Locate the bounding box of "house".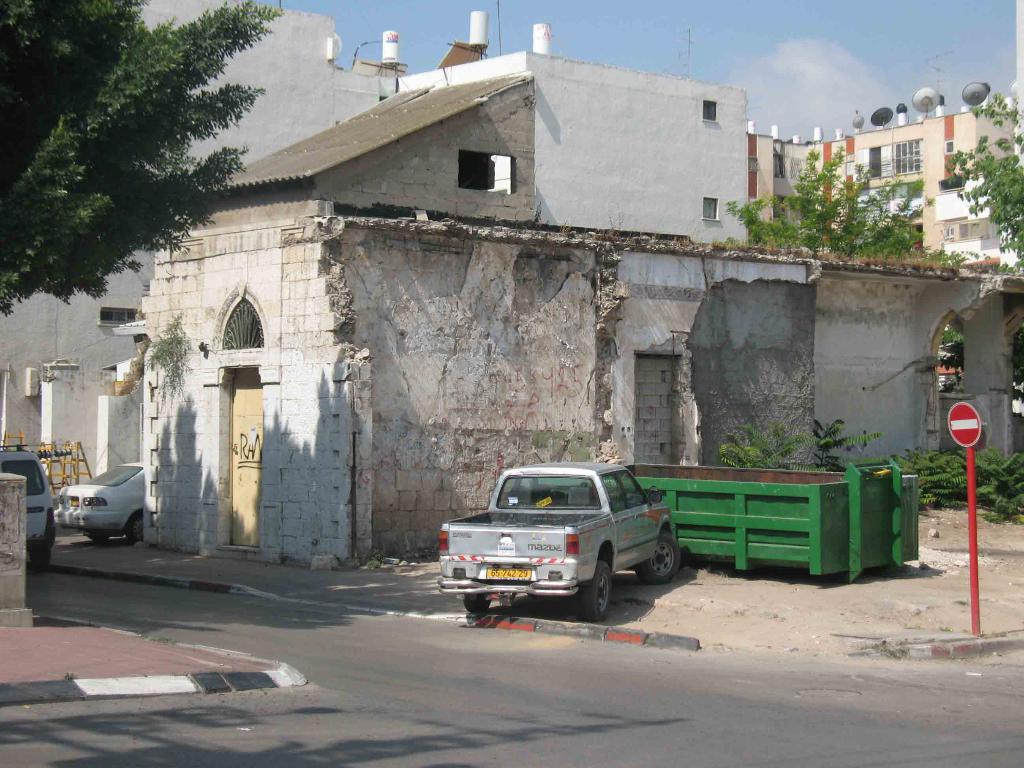
Bounding box: box=[744, 94, 1023, 280].
